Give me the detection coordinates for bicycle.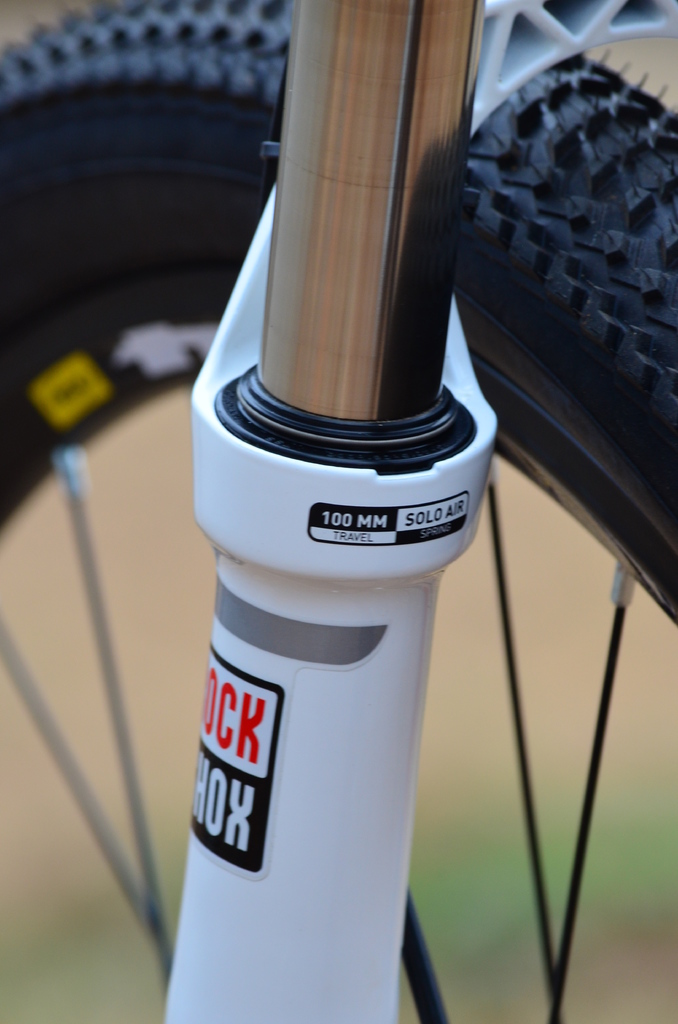
(0,0,677,1023).
